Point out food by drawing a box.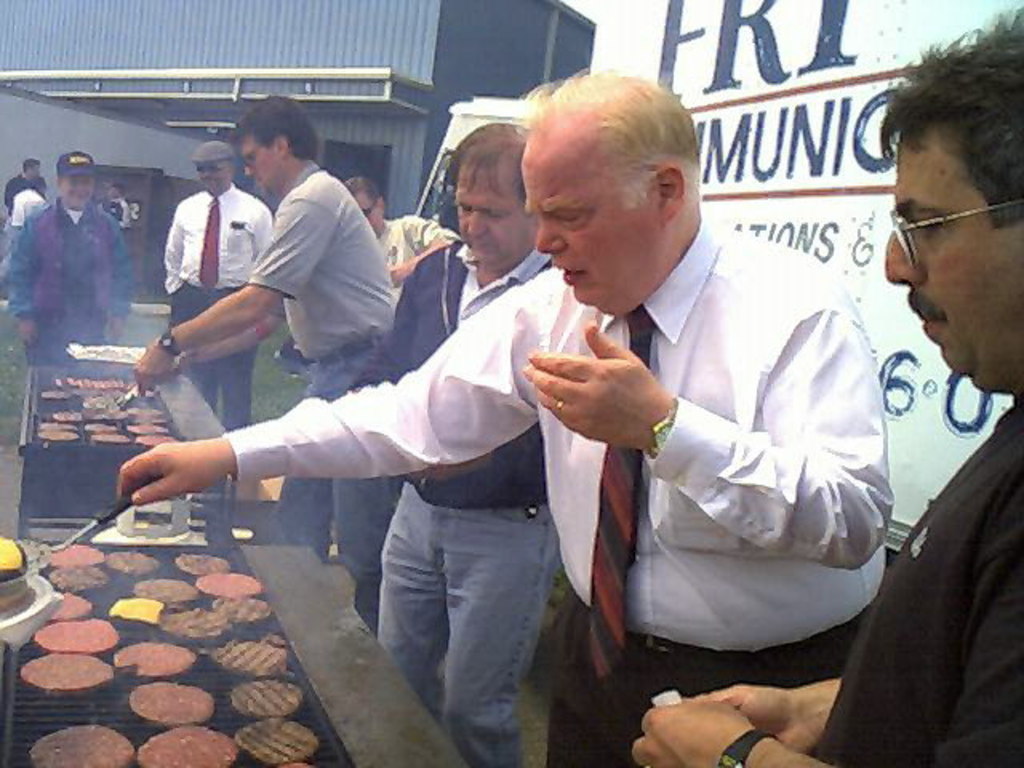
rect(232, 715, 320, 766).
